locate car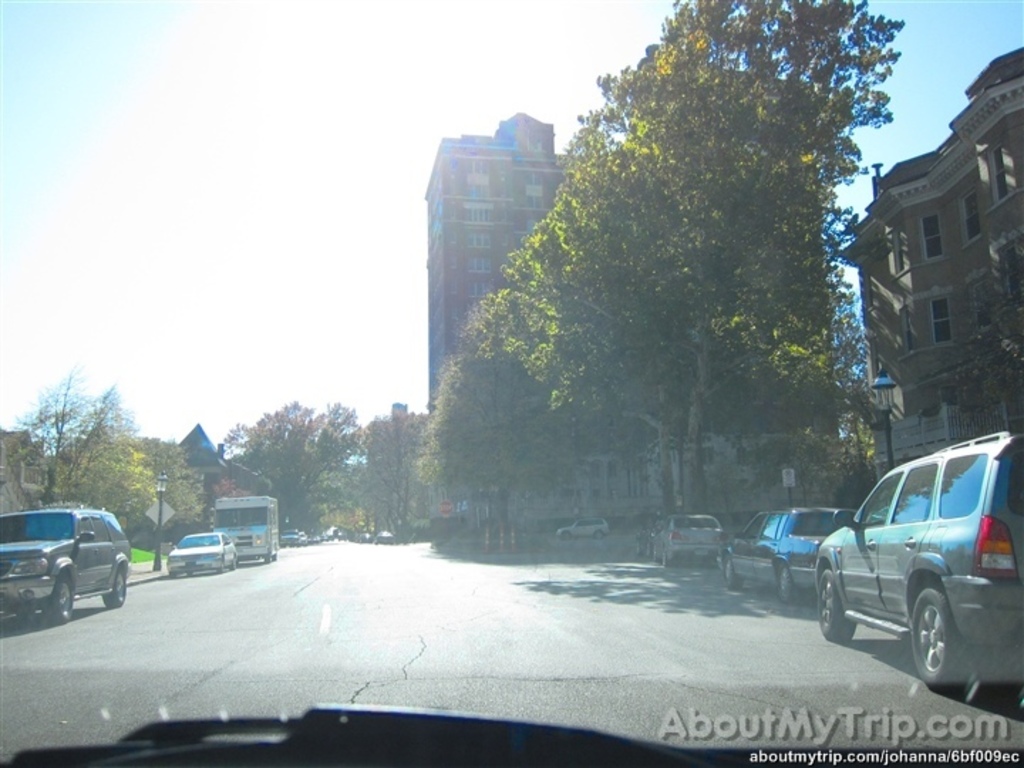
<region>646, 515, 727, 567</region>
